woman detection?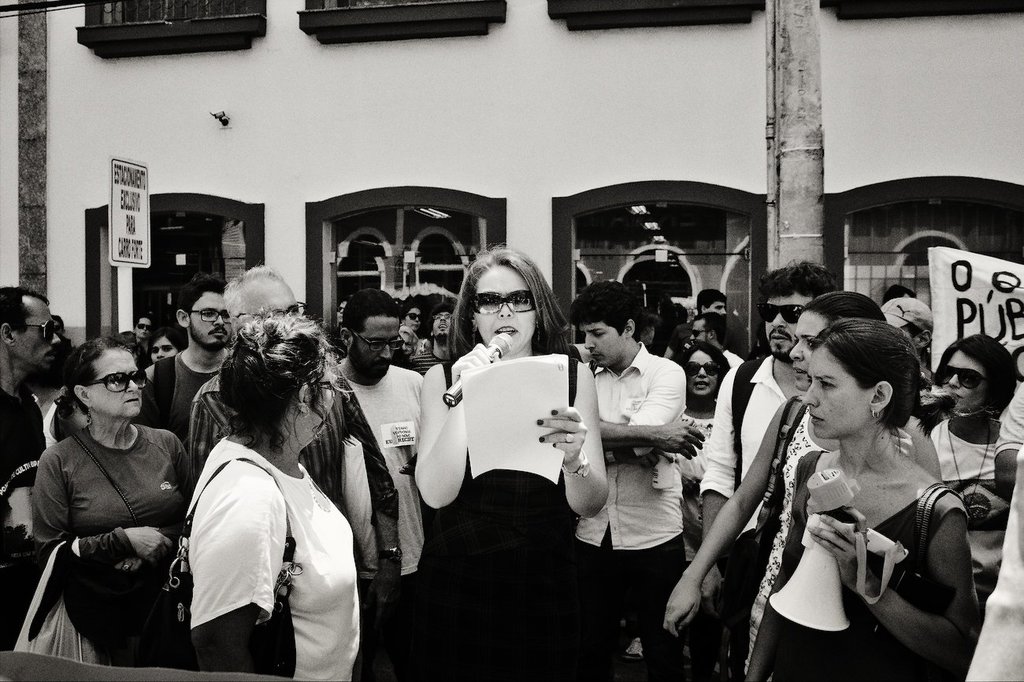
bbox(661, 290, 938, 681)
